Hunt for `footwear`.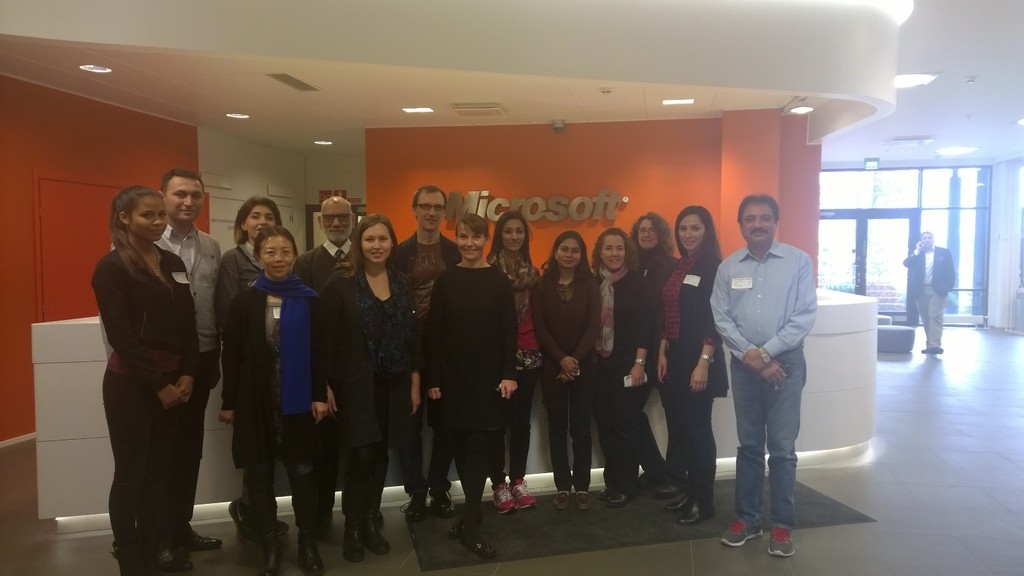
Hunted down at box(920, 345, 929, 353).
